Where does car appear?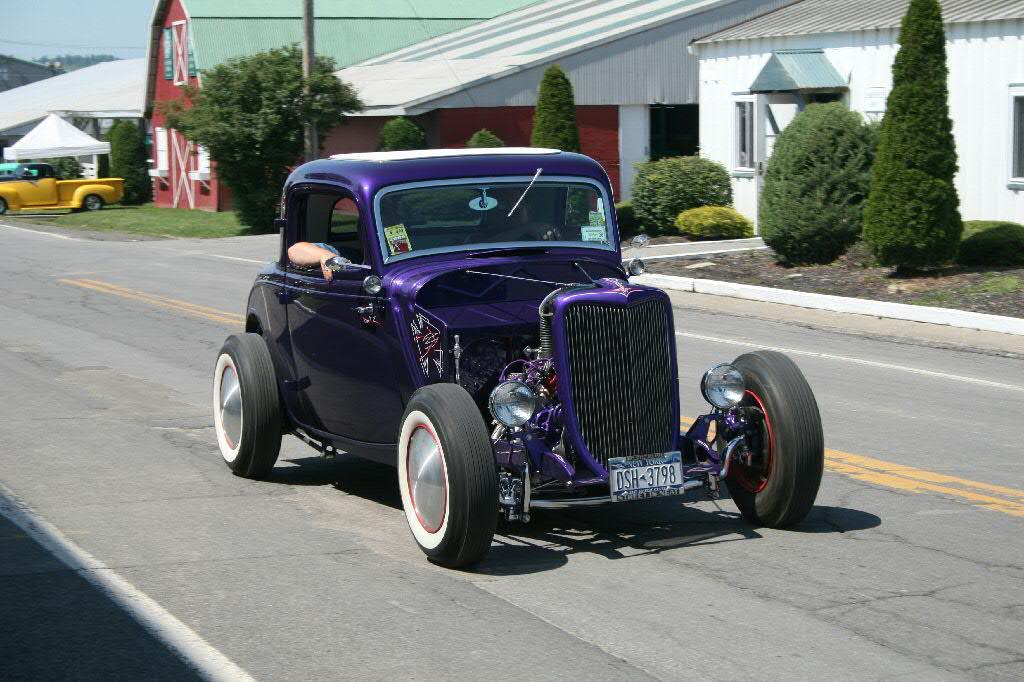
Appears at {"x1": 209, "y1": 142, "x2": 822, "y2": 567}.
